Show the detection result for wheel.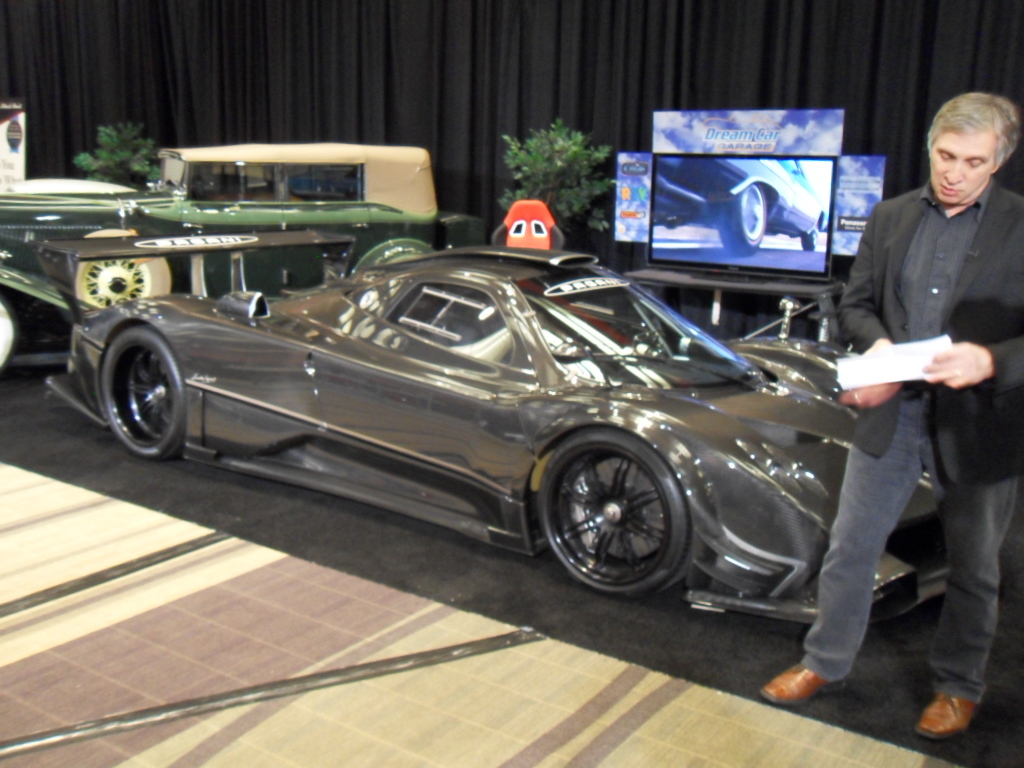
Rect(72, 250, 176, 324).
